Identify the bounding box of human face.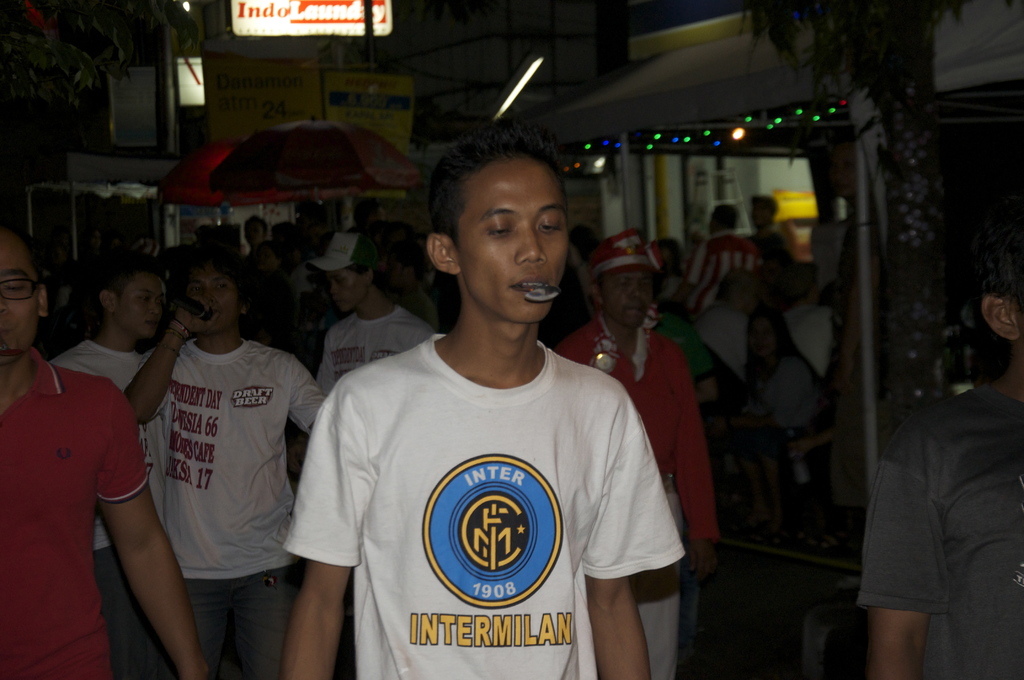
(601, 266, 652, 325).
